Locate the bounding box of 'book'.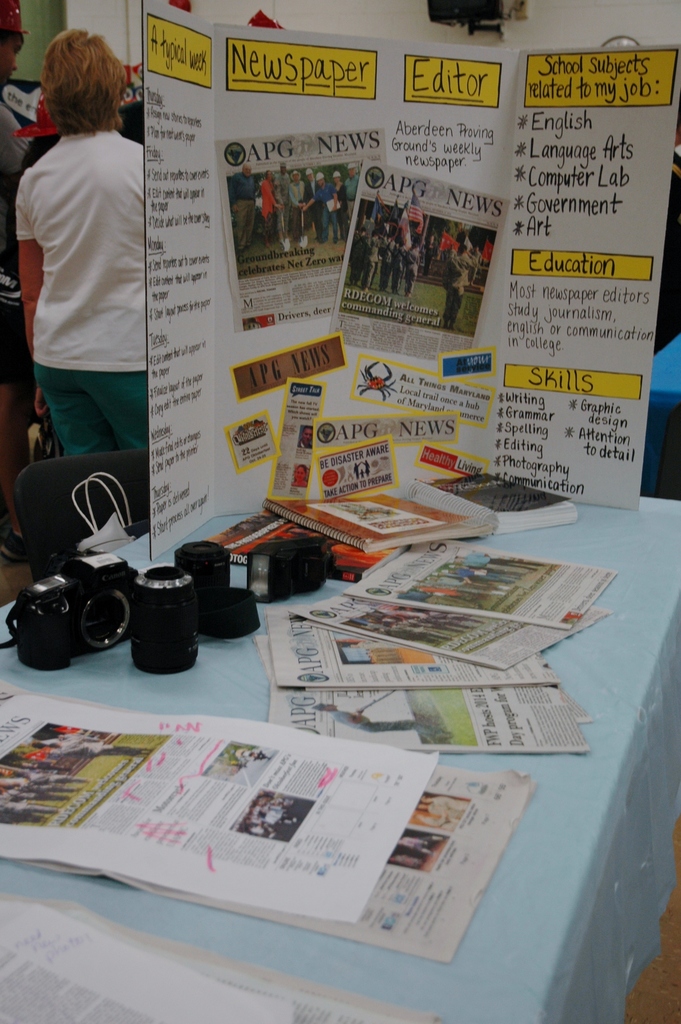
Bounding box: l=201, t=504, r=418, b=583.
